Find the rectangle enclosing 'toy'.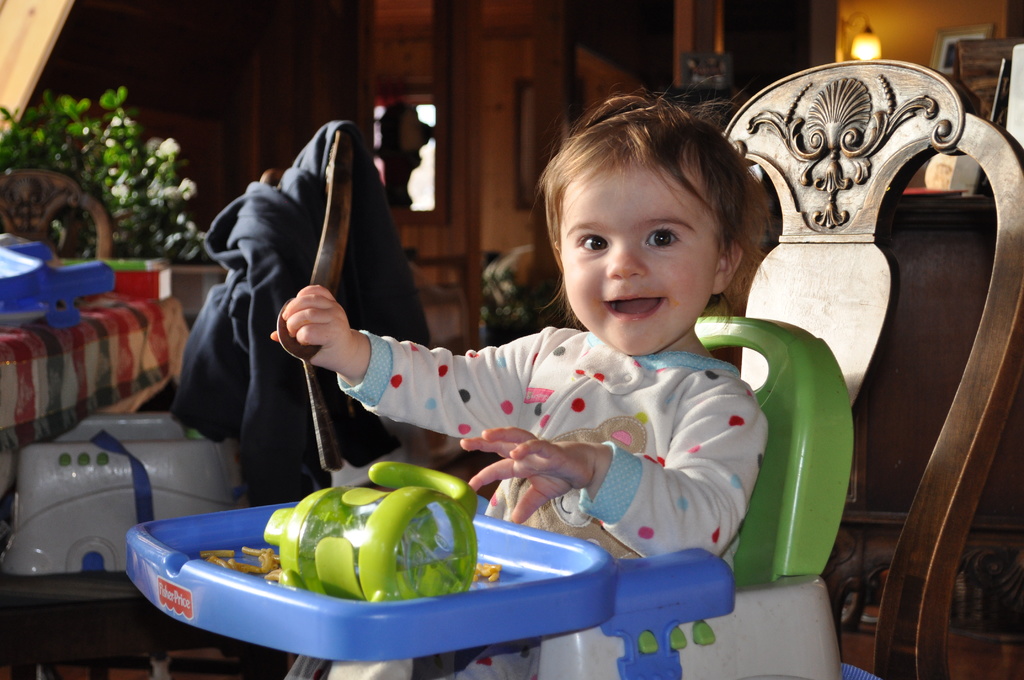
264/460/478/605.
